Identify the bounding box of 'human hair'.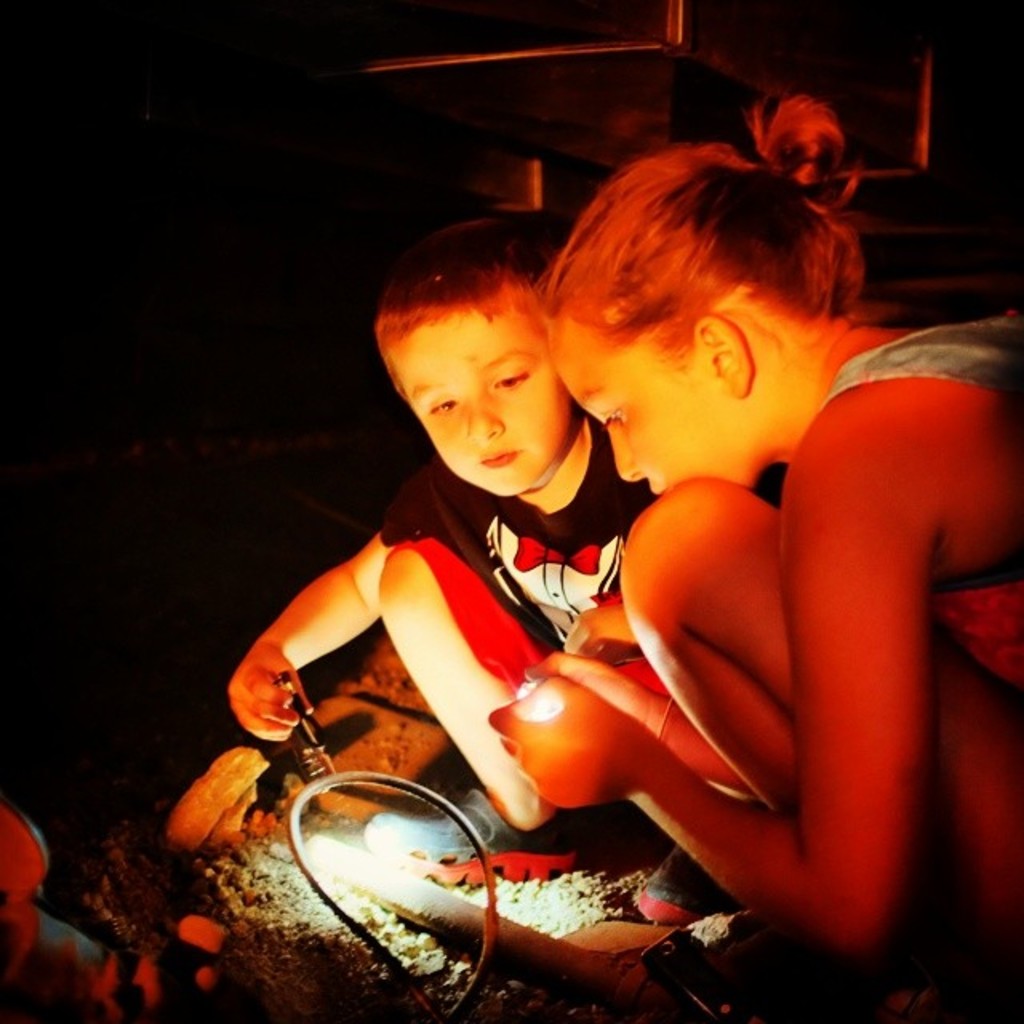
[left=522, top=86, right=893, bottom=370].
